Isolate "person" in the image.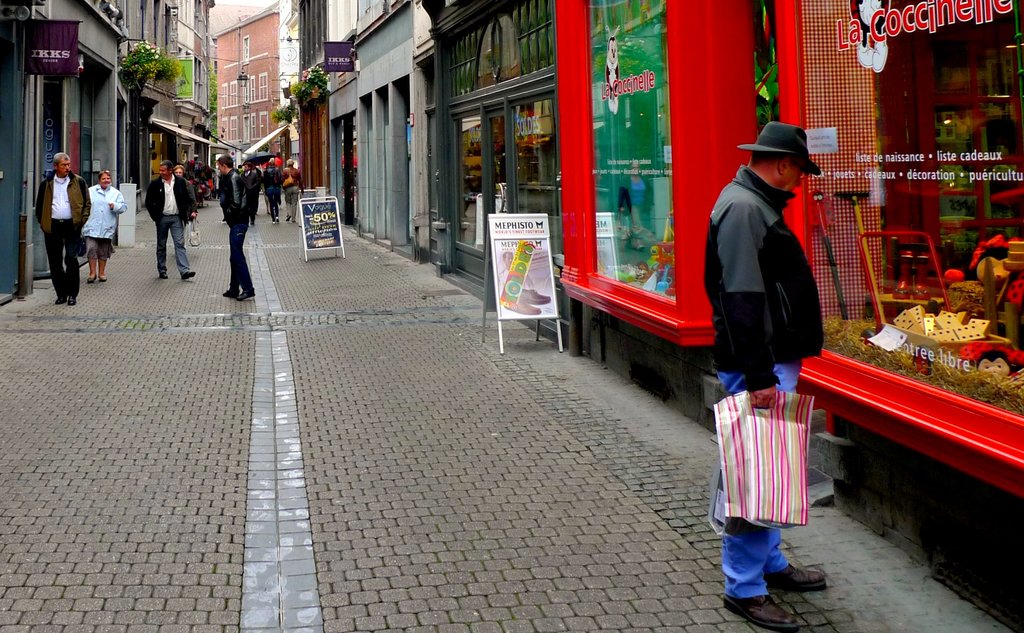
Isolated region: 78 167 125 282.
